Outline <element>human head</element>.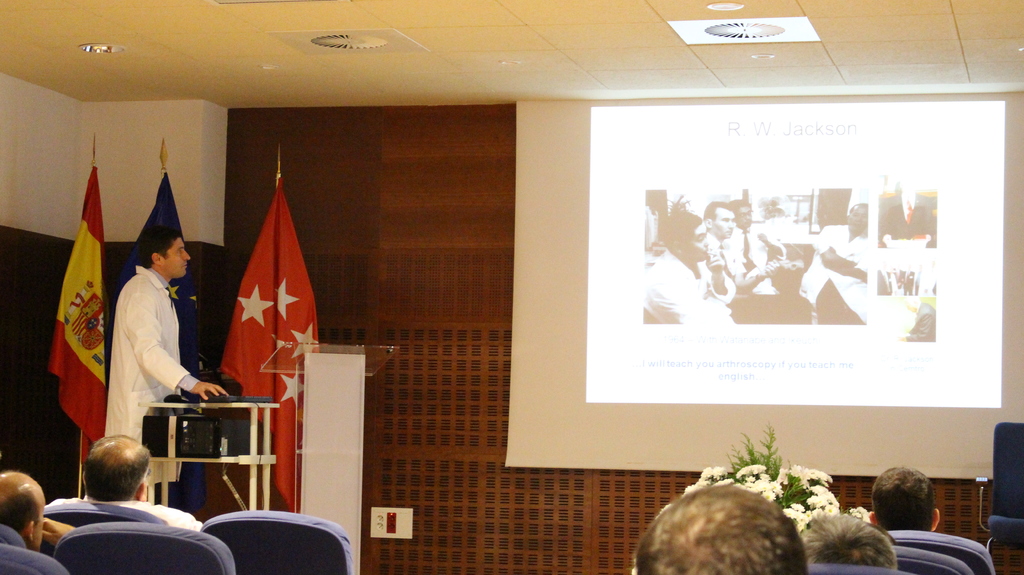
Outline: select_region(79, 430, 154, 499).
